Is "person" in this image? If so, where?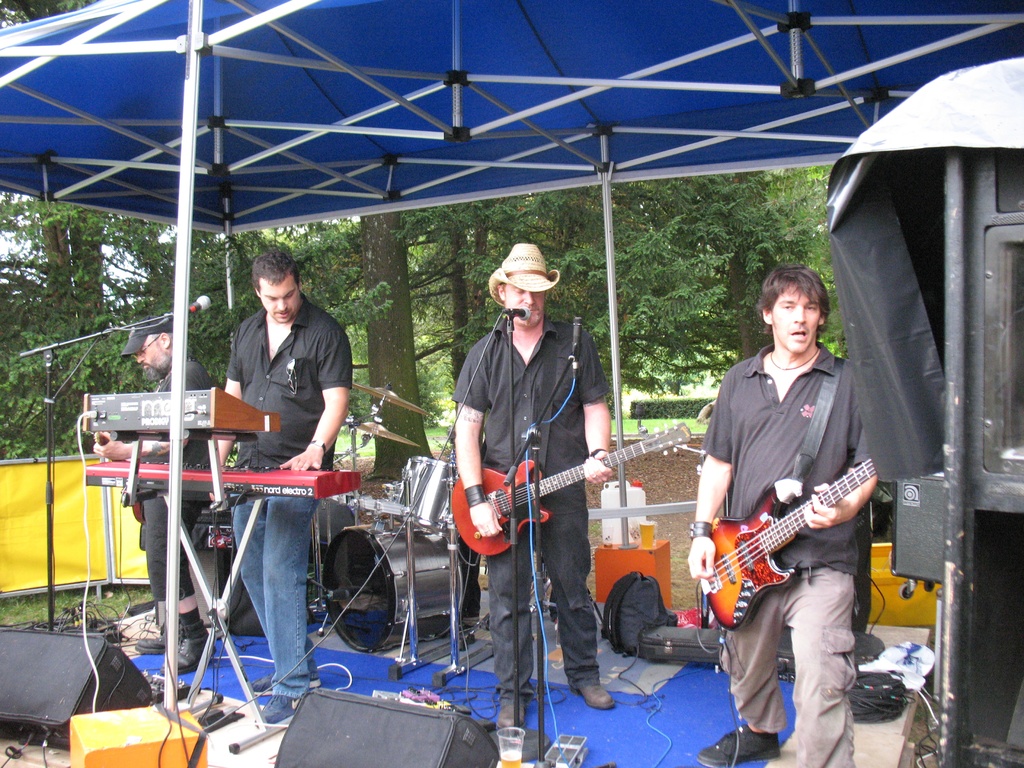
Yes, at [left=689, top=256, right=883, bottom=767].
